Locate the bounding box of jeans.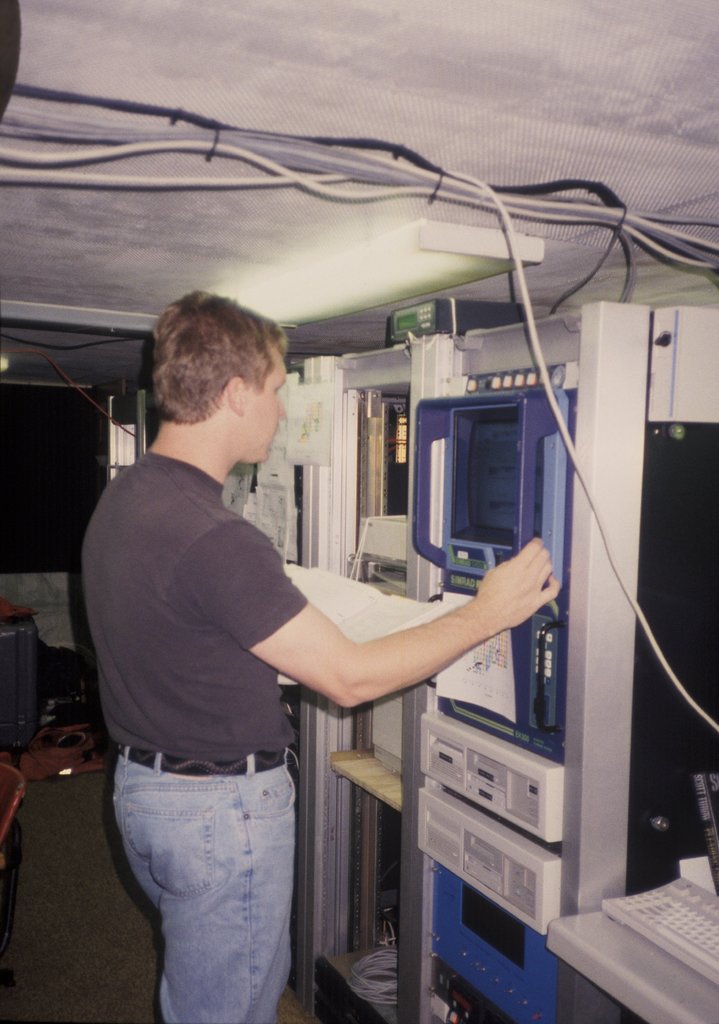
Bounding box: bbox=[106, 746, 311, 1020].
